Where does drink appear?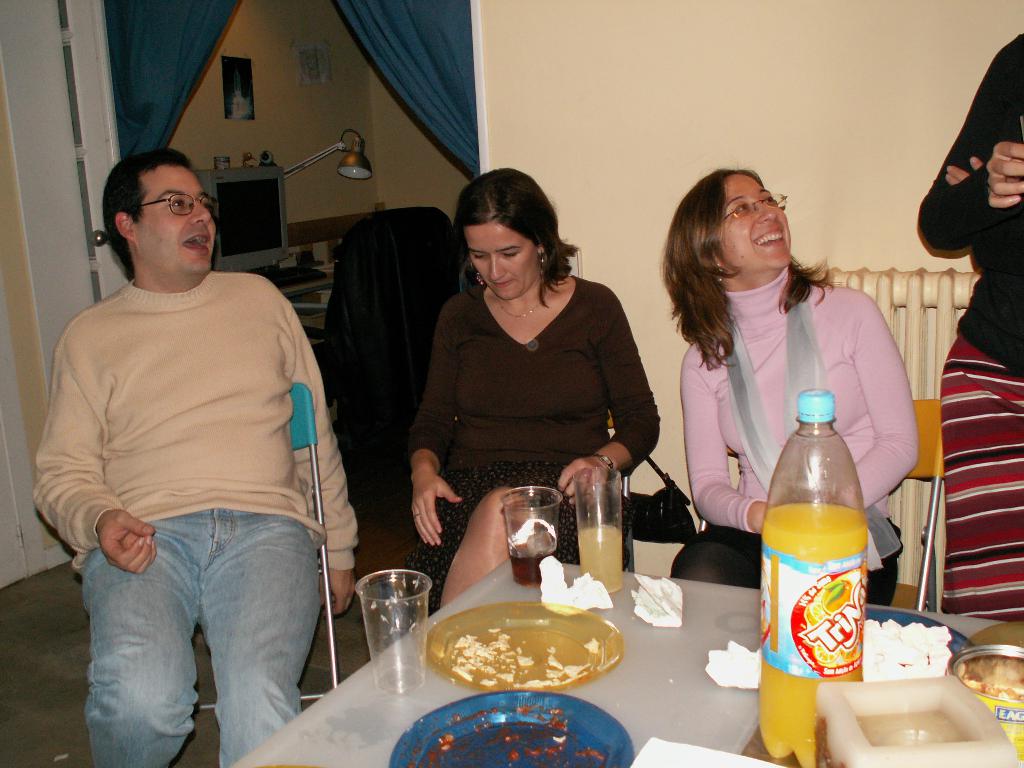
Appears at box(511, 543, 560, 584).
